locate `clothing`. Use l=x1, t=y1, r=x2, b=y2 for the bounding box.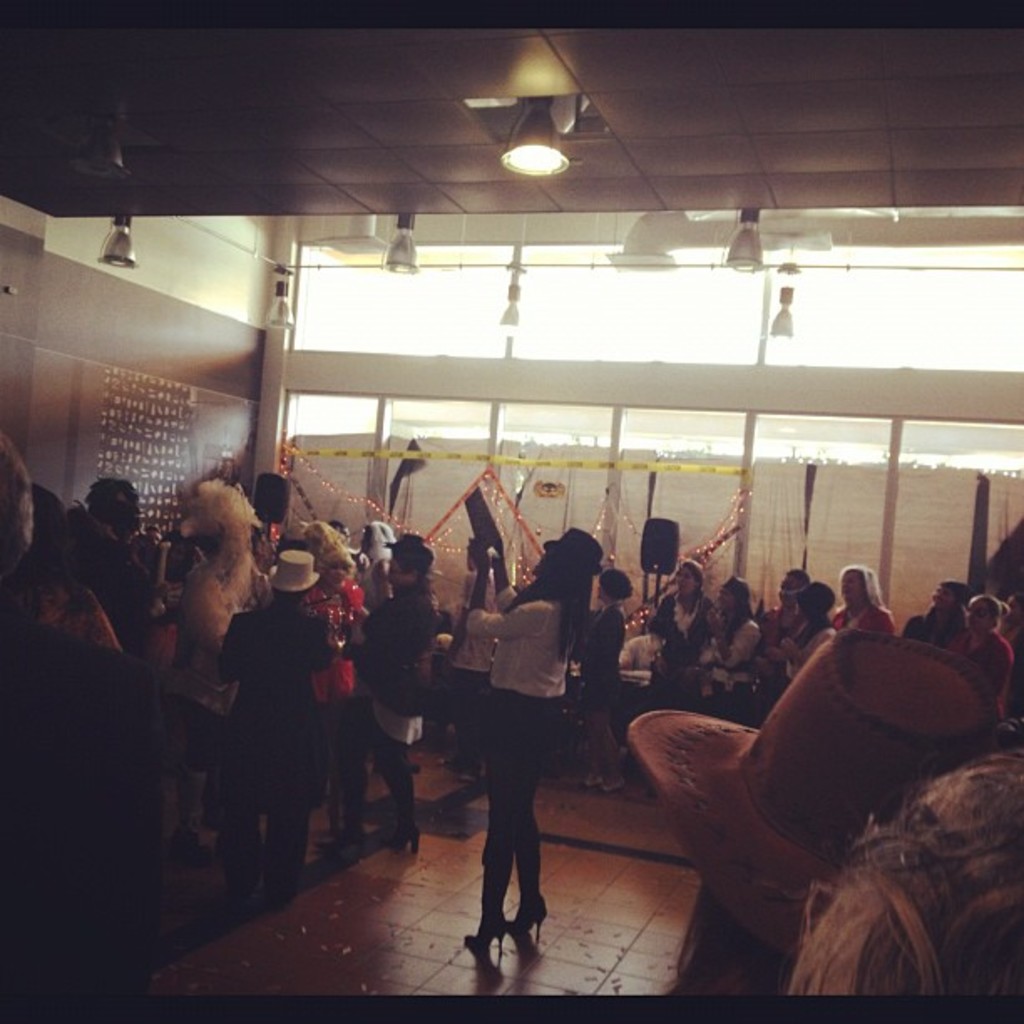
l=452, t=569, r=499, b=753.
